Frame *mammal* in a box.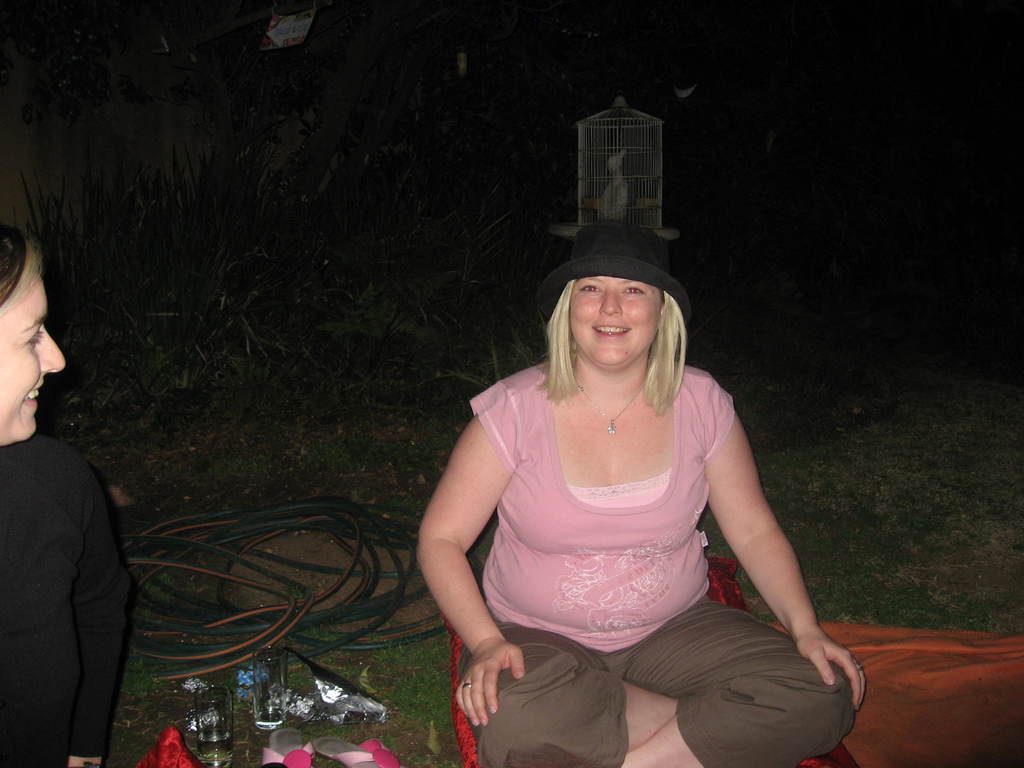
428, 180, 842, 717.
